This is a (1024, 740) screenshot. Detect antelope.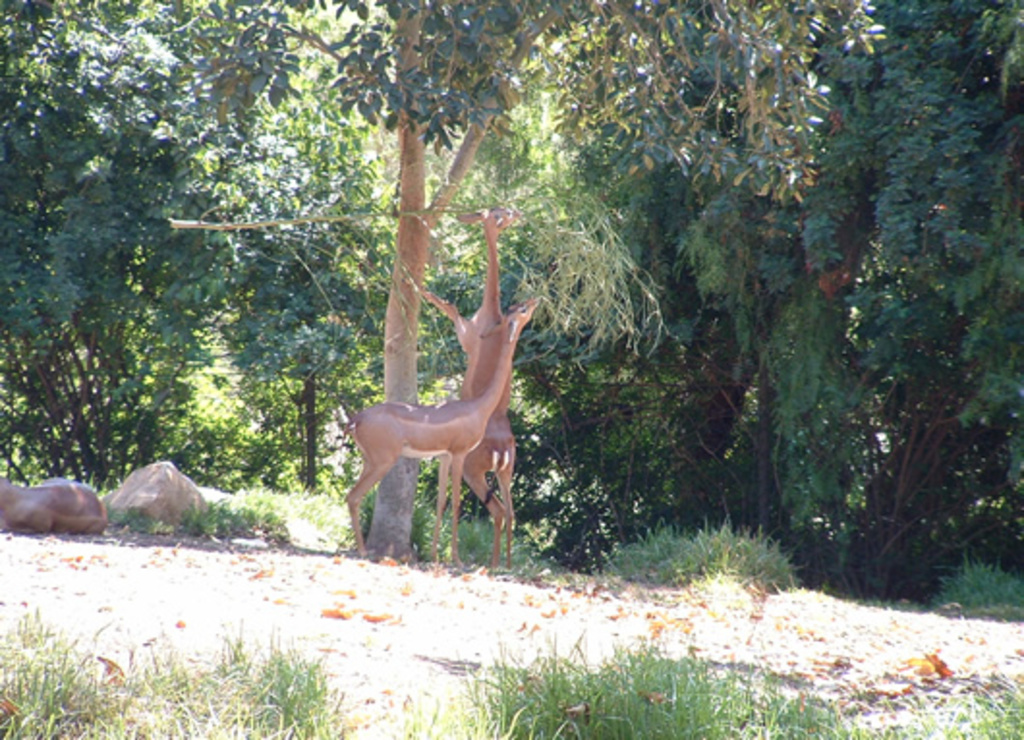
box=[344, 303, 535, 574].
